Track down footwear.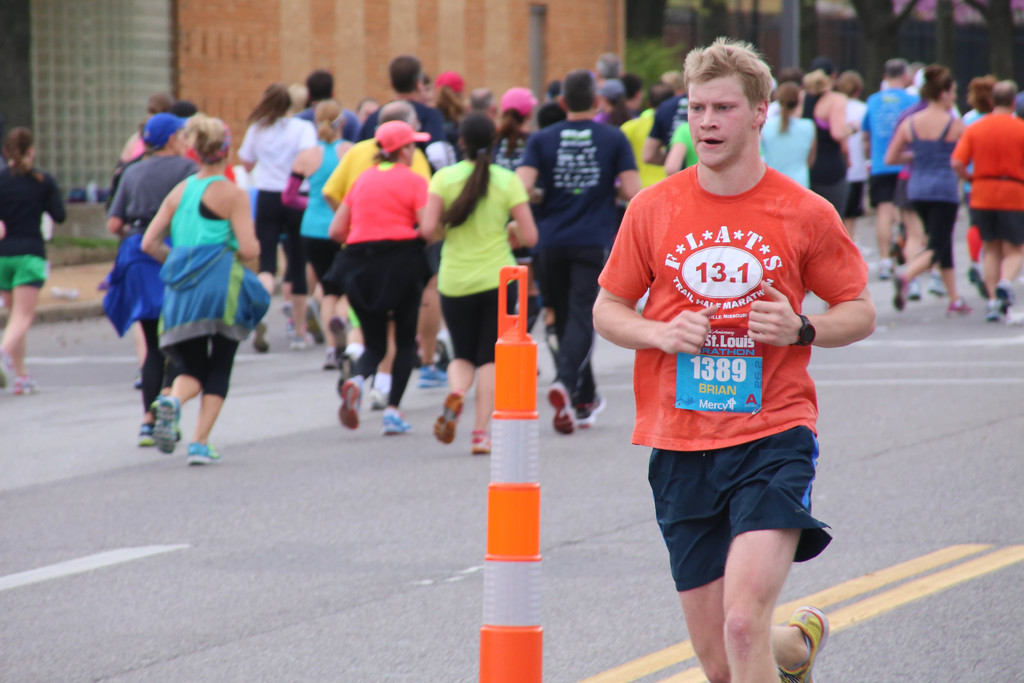
Tracked to [left=326, top=316, right=349, bottom=365].
